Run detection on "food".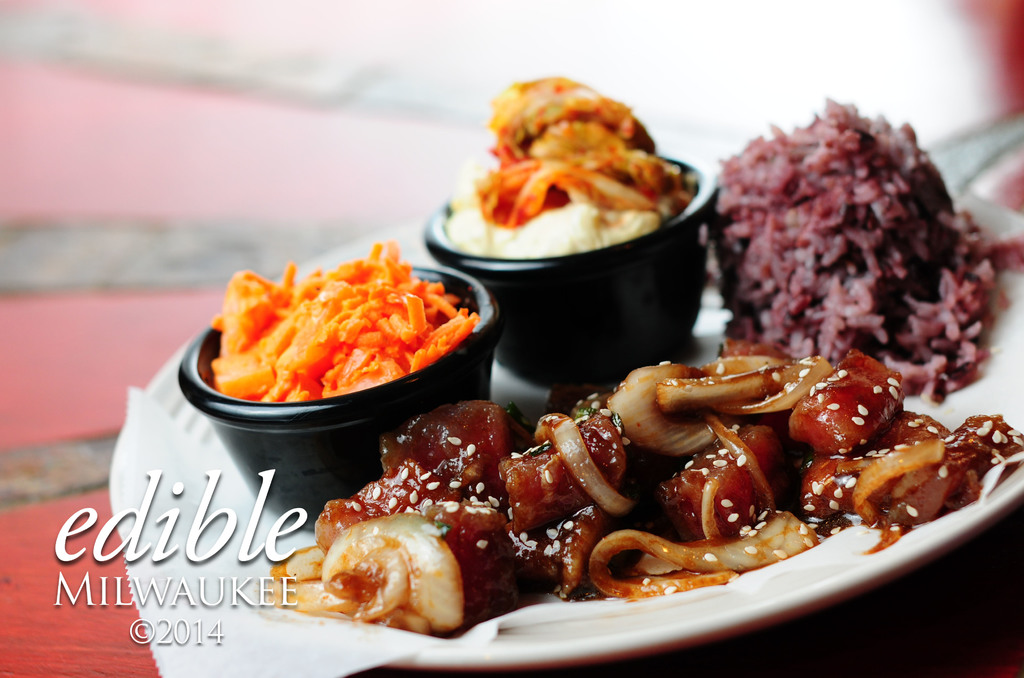
Result: l=474, t=79, r=687, b=234.
